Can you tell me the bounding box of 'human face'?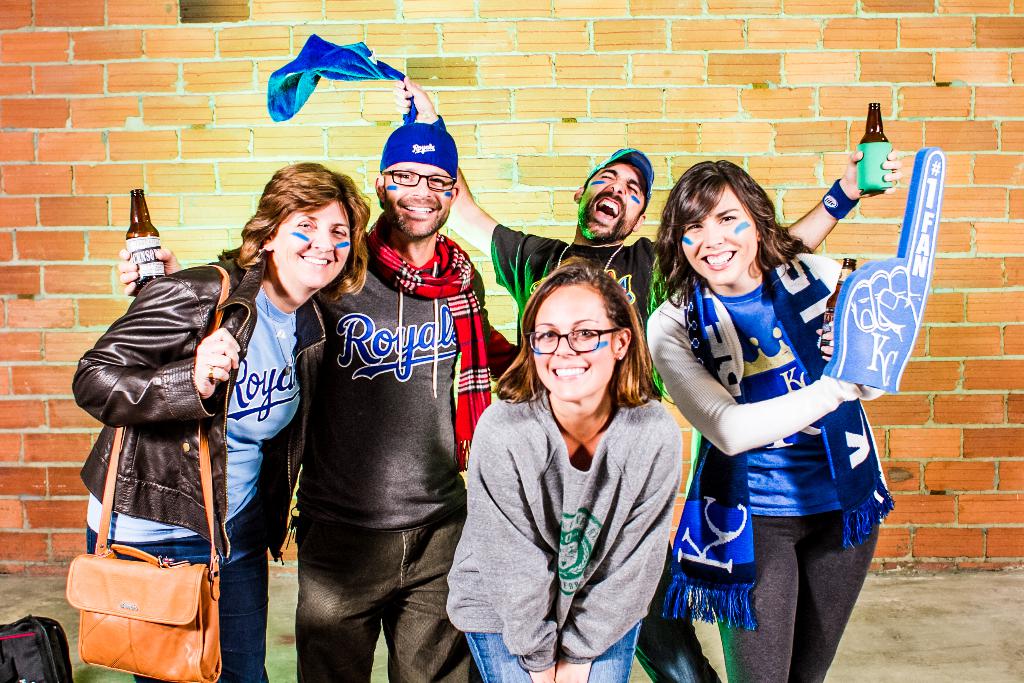
rect(378, 162, 456, 243).
